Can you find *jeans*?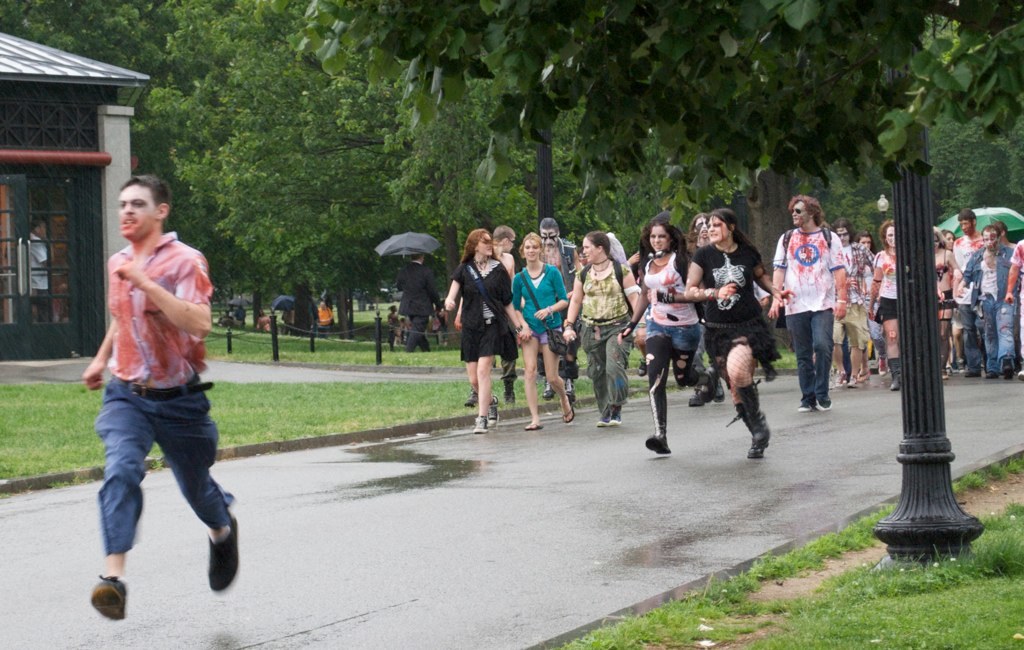
Yes, bounding box: bbox=[579, 322, 632, 411].
